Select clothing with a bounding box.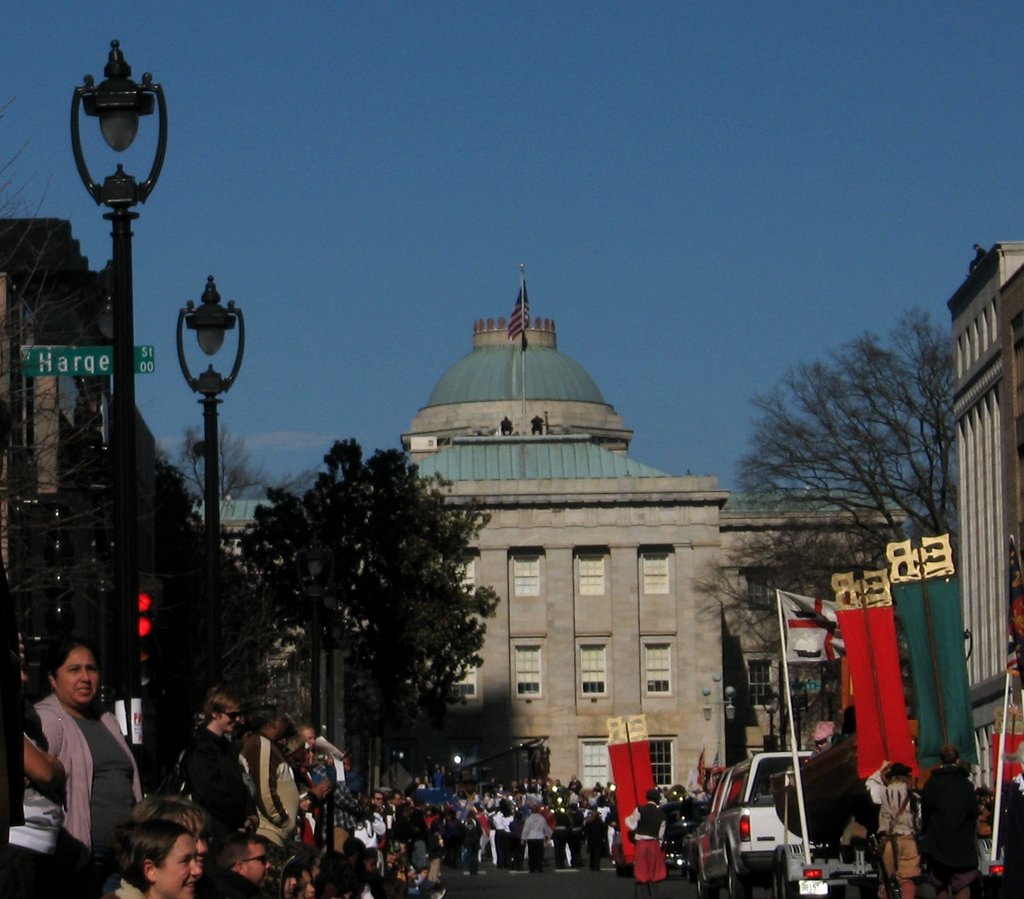
rect(519, 813, 552, 866).
